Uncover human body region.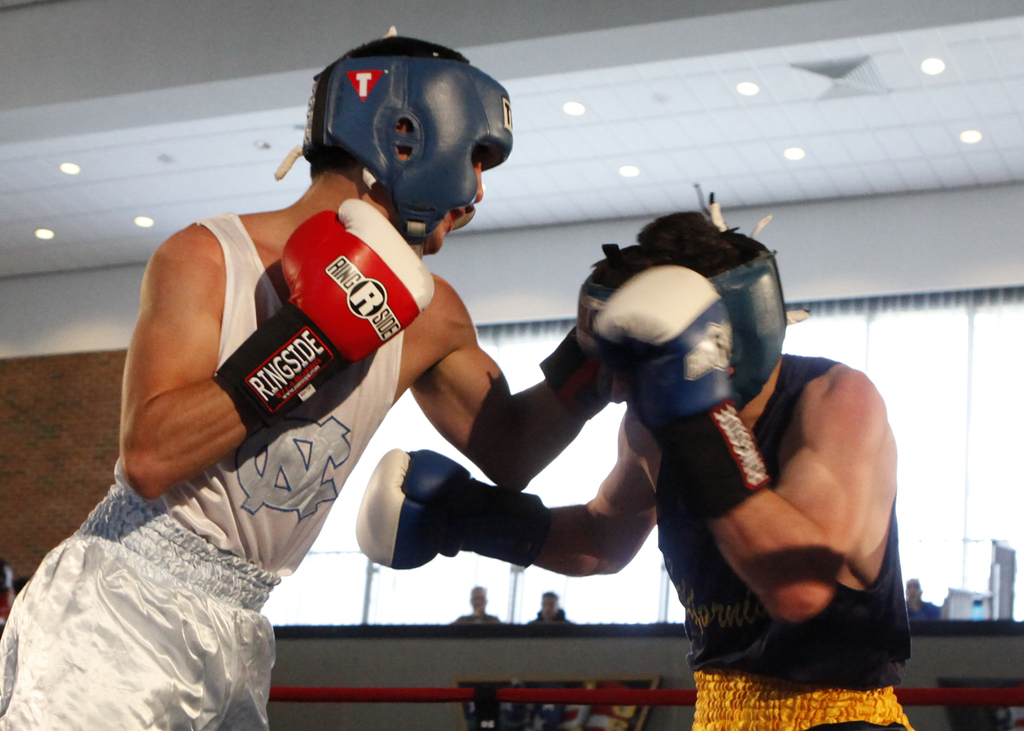
Uncovered: 530 593 574 624.
